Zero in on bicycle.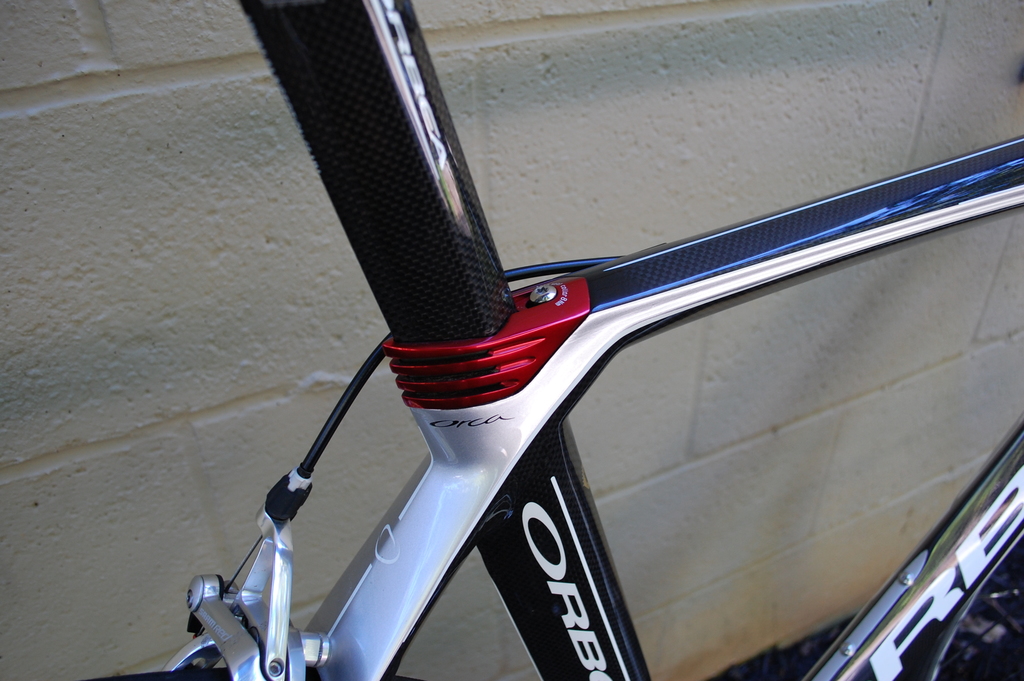
Zeroed in: <box>52,0,1023,680</box>.
